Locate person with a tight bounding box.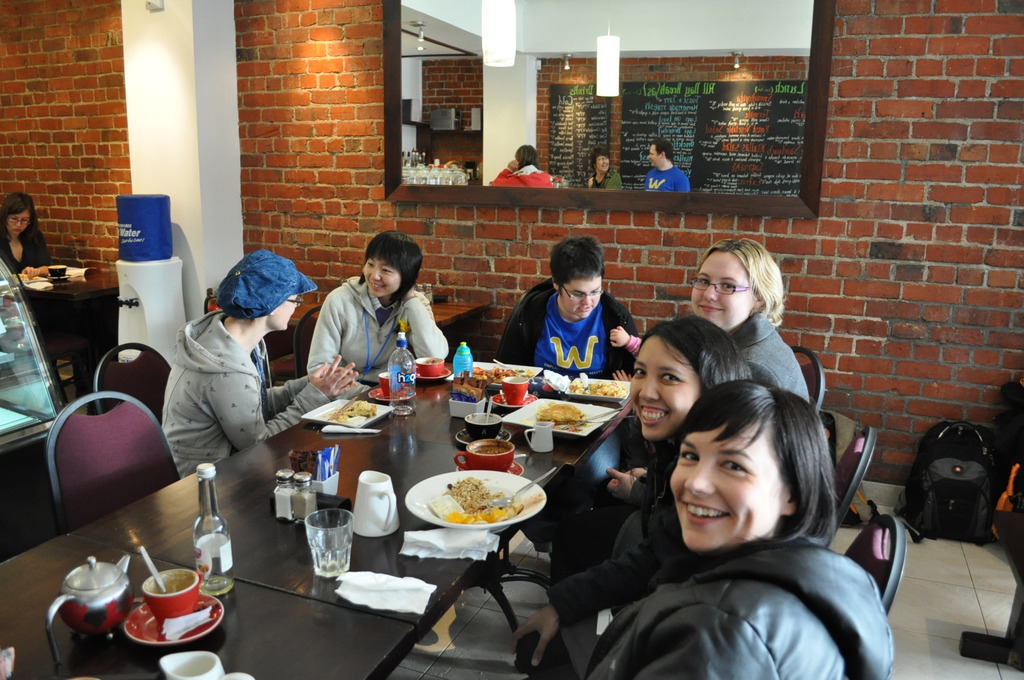
x1=296 y1=227 x2=454 y2=400.
